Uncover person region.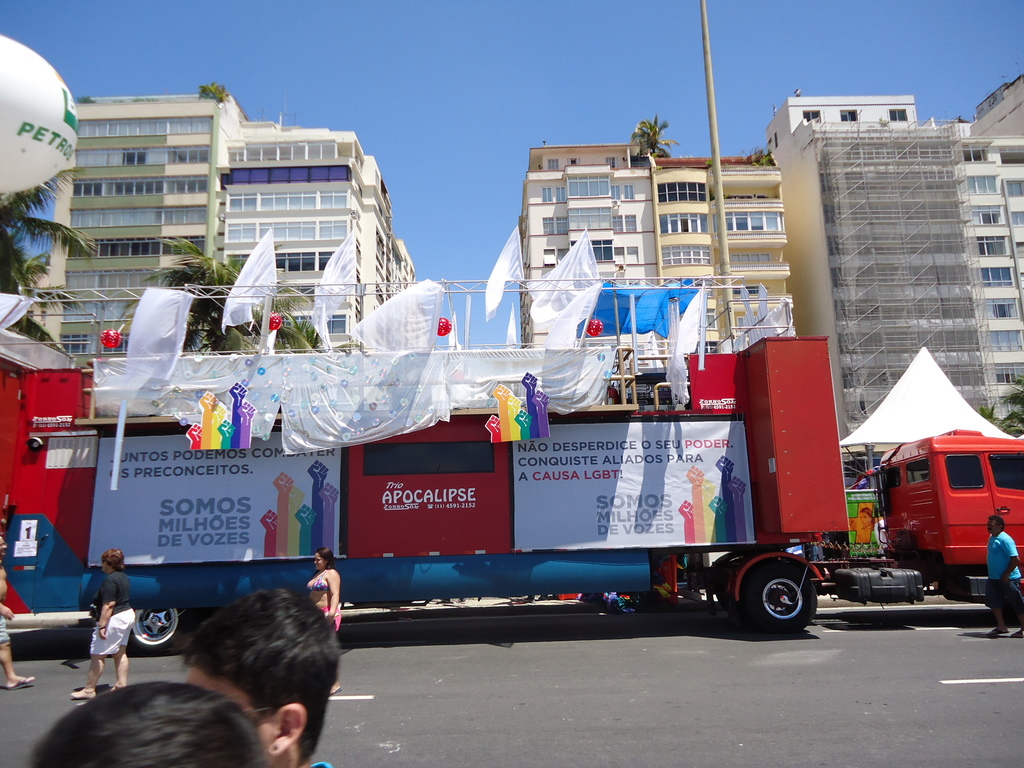
Uncovered: (left=305, top=546, right=347, bottom=702).
